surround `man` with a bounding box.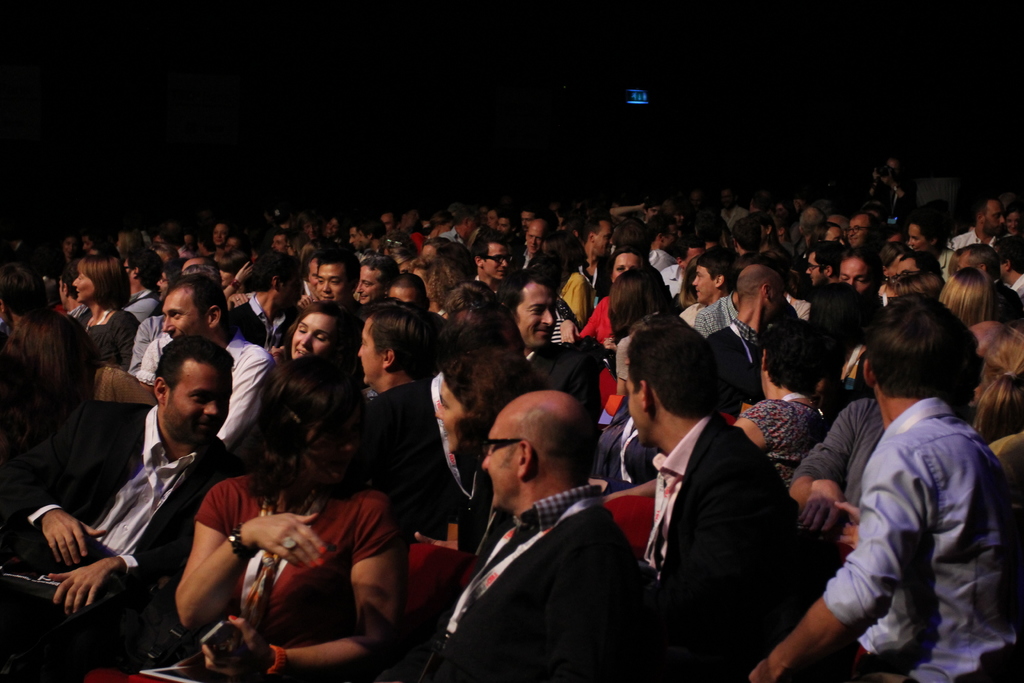
[x1=619, y1=321, x2=799, y2=638].
